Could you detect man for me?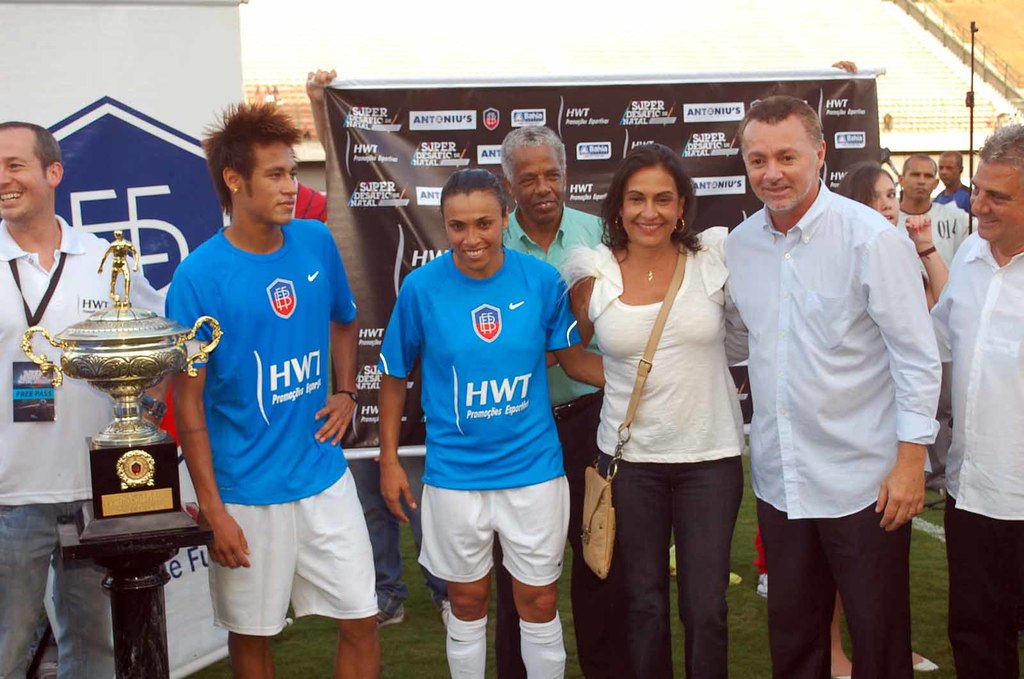
Detection result: <box>0,125,165,678</box>.
